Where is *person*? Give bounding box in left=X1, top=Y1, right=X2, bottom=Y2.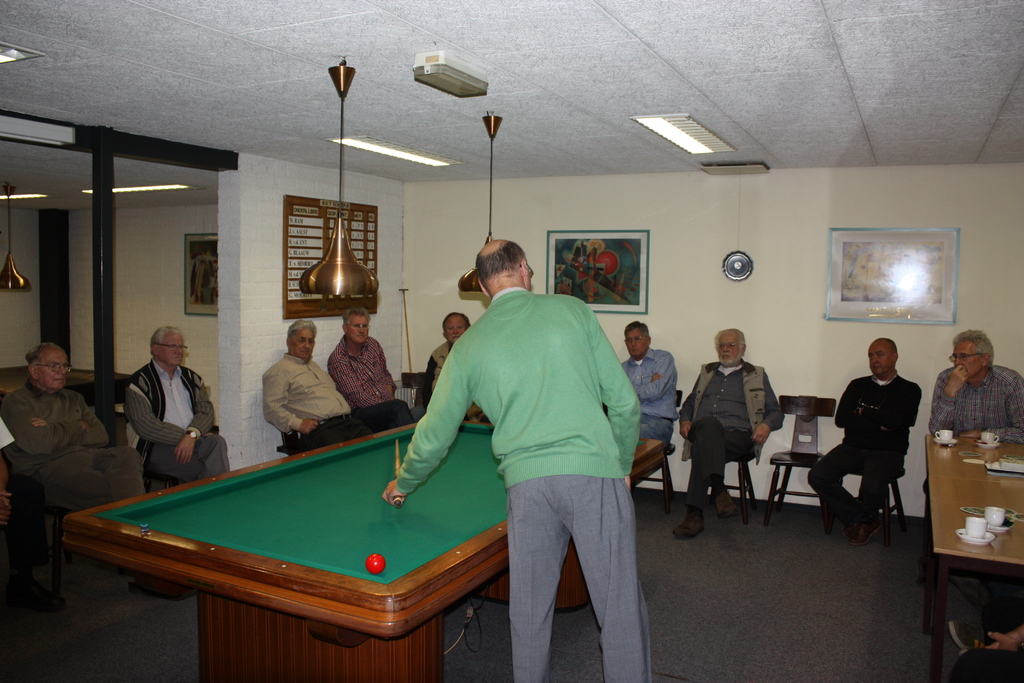
left=939, top=622, right=1023, bottom=682.
